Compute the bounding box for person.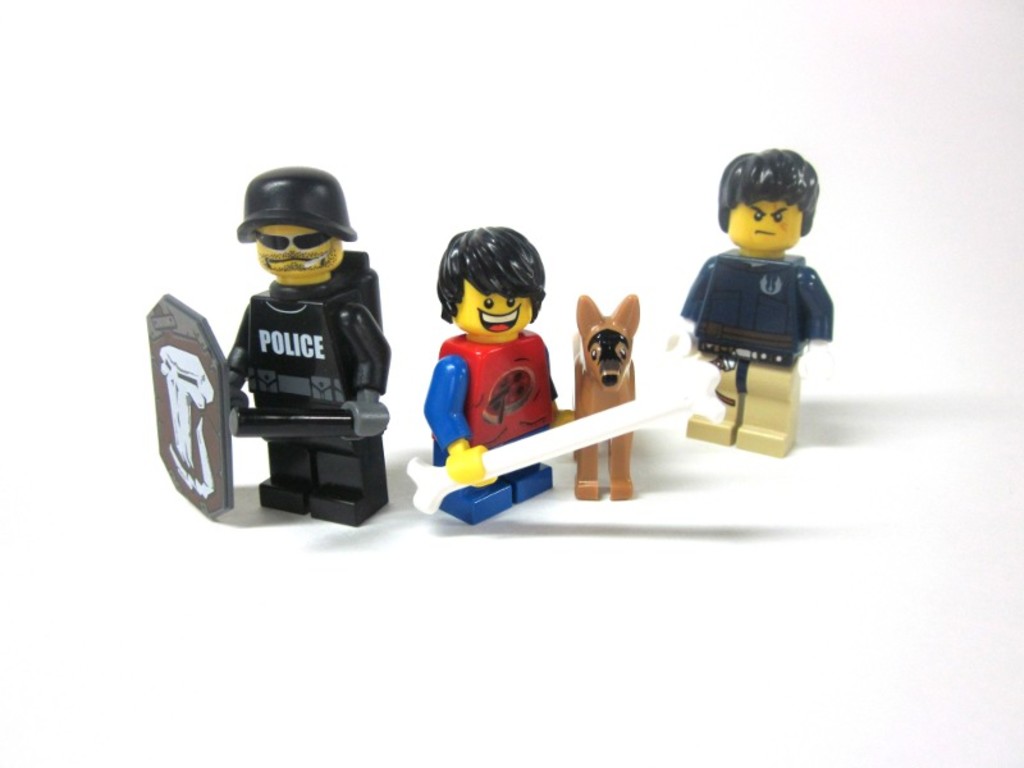
667, 143, 835, 461.
